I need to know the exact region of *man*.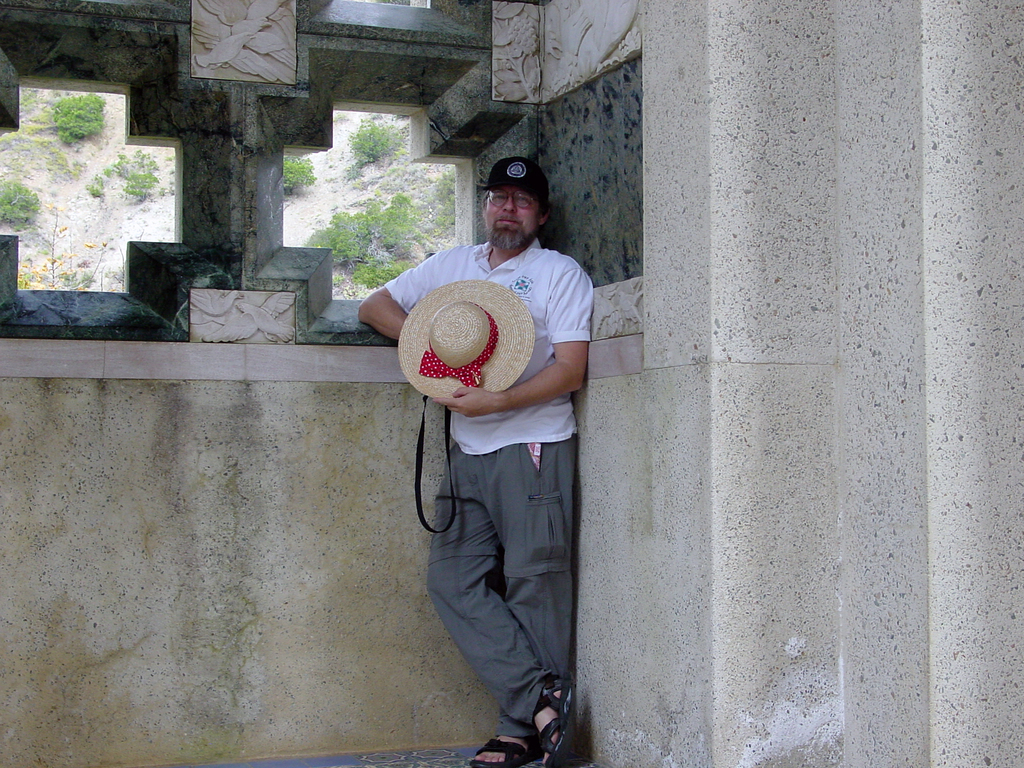
Region: 387,188,601,753.
